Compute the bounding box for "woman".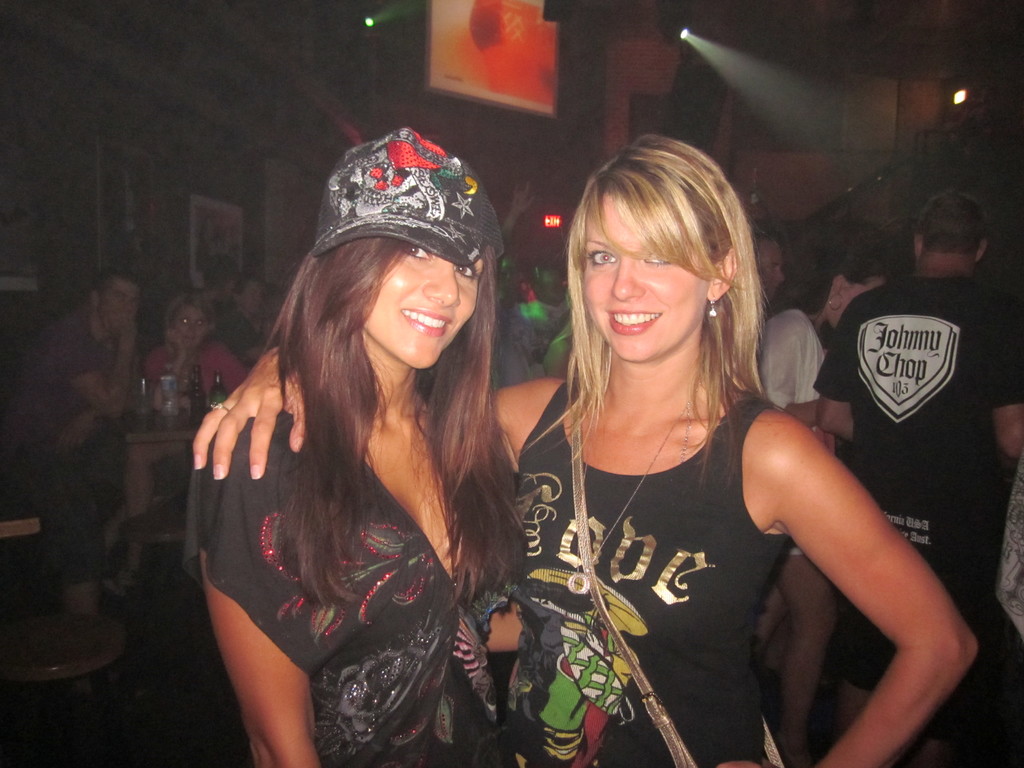
detection(189, 134, 979, 767).
